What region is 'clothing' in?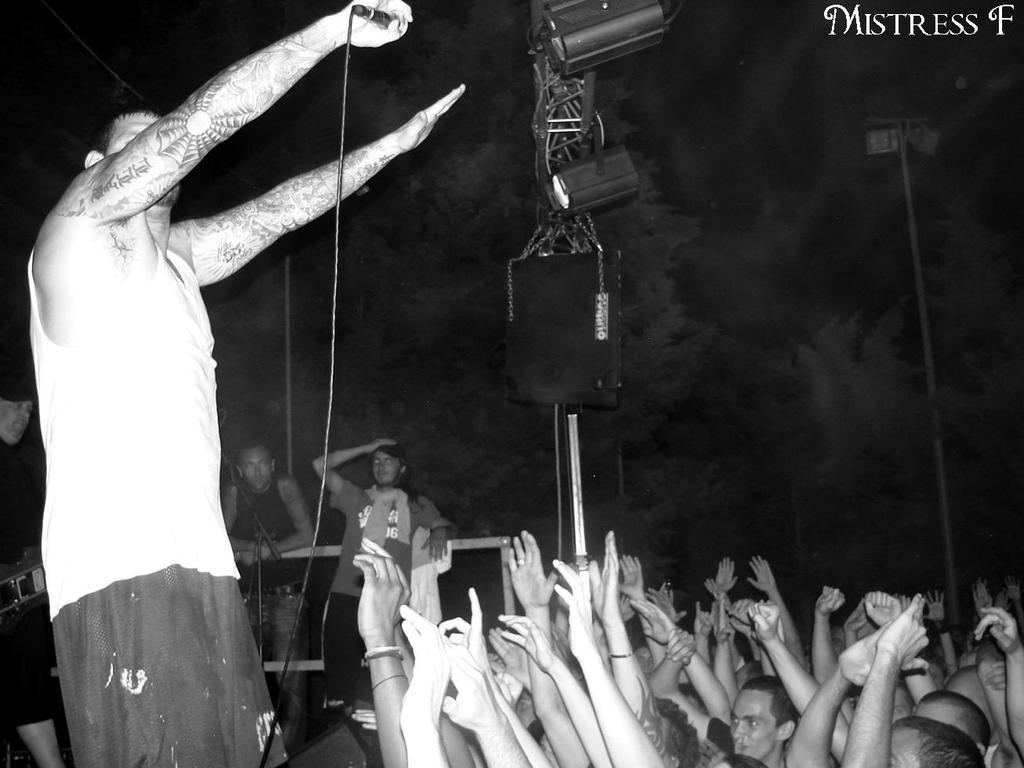
23,227,301,767.
